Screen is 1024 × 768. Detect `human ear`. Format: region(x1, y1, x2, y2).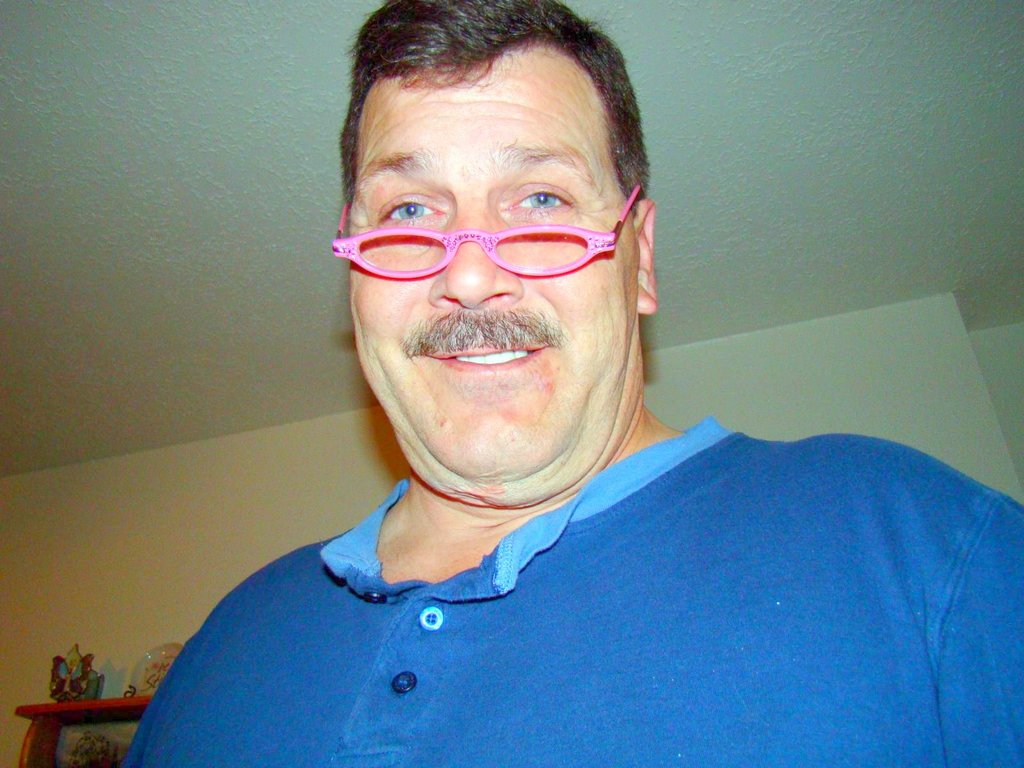
region(634, 193, 660, 315).
